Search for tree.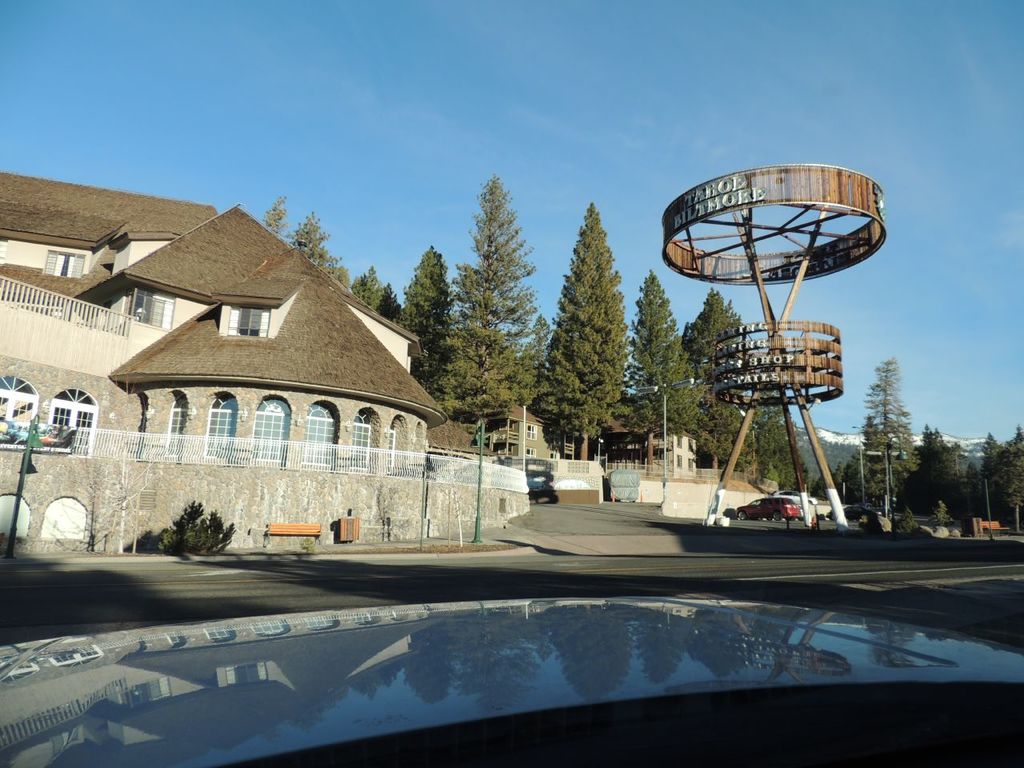
Found at <box>834,350,1023,533</box>.
